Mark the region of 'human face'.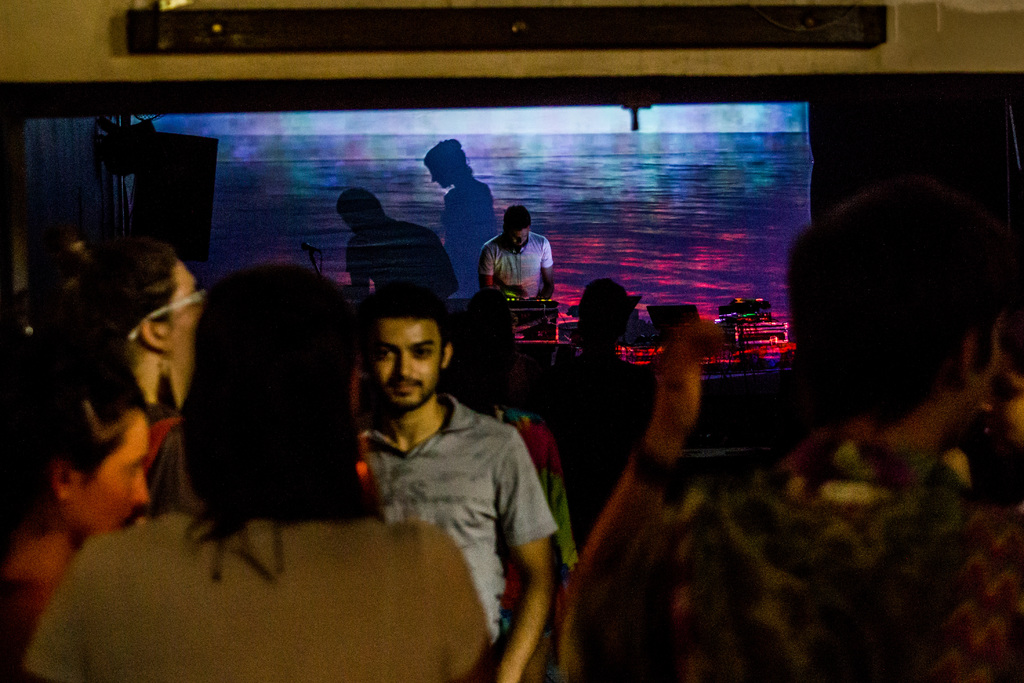
Region: bbox=[86, 411, 138, 522].
